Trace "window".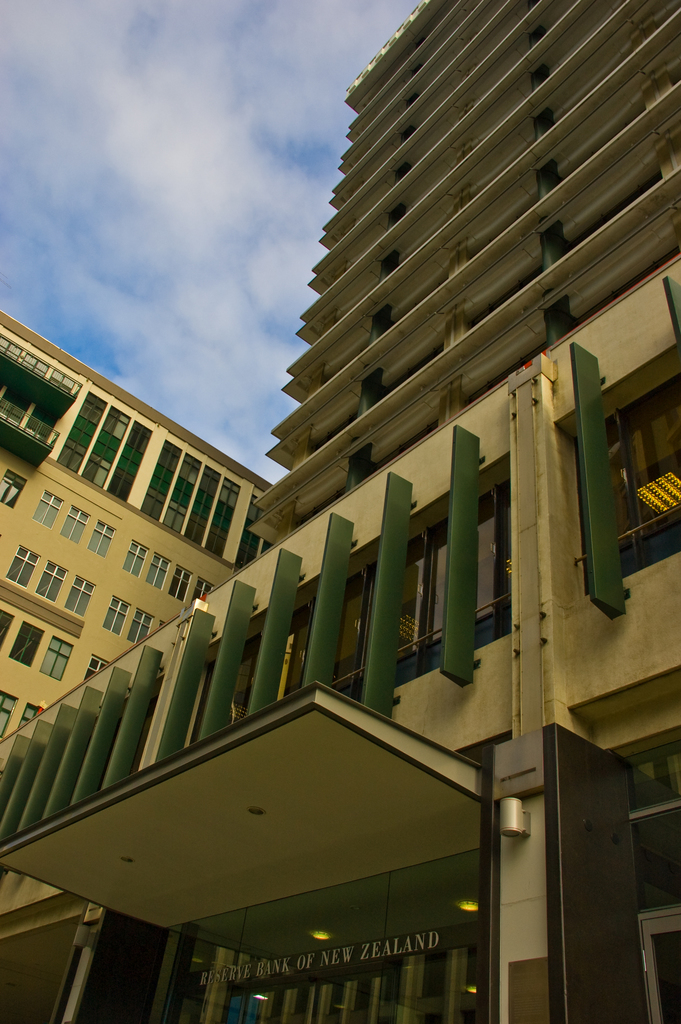
Traced to detection(14, 704, 42, 725).
